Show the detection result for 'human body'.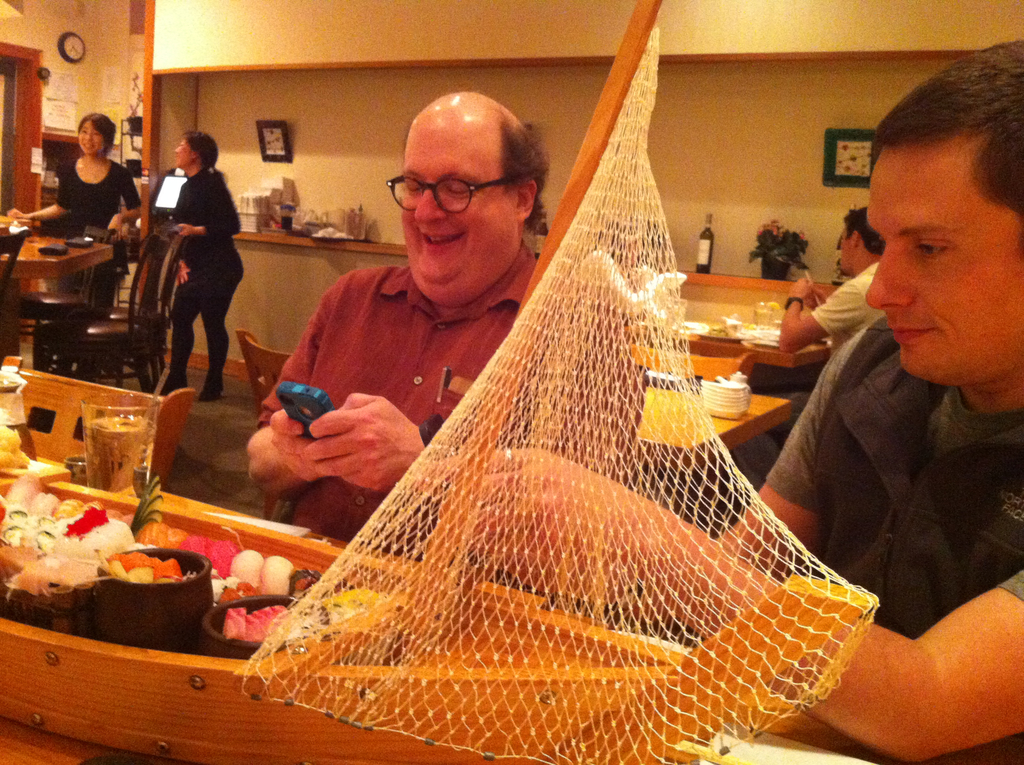
<box>146,117,239,405</box>.
